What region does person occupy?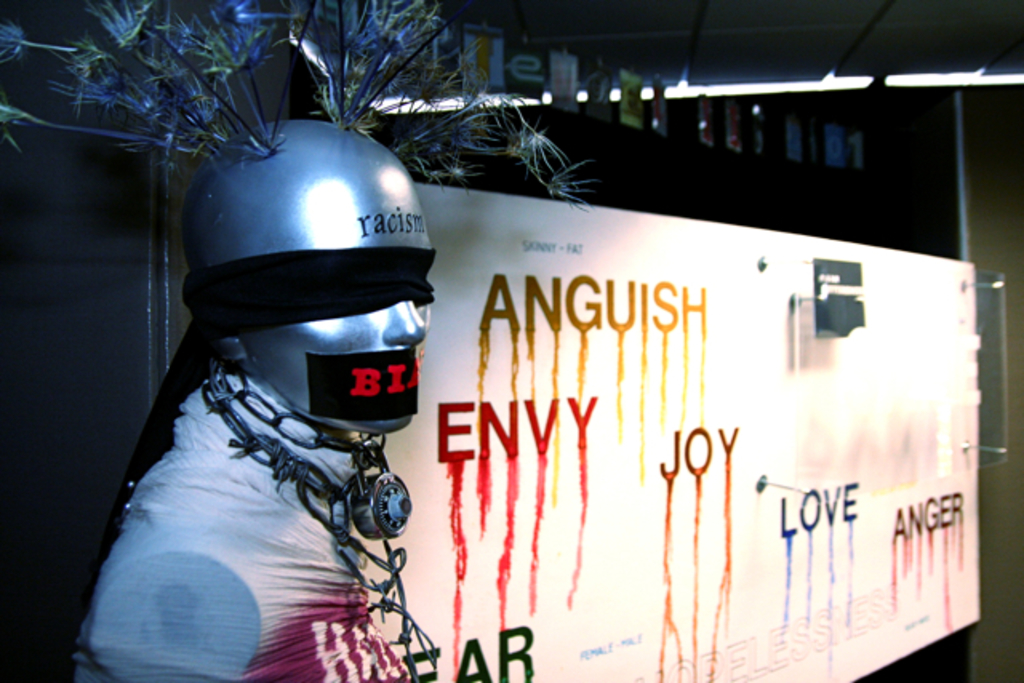
<bbox>66, 112, 426, 681</bbox>.
